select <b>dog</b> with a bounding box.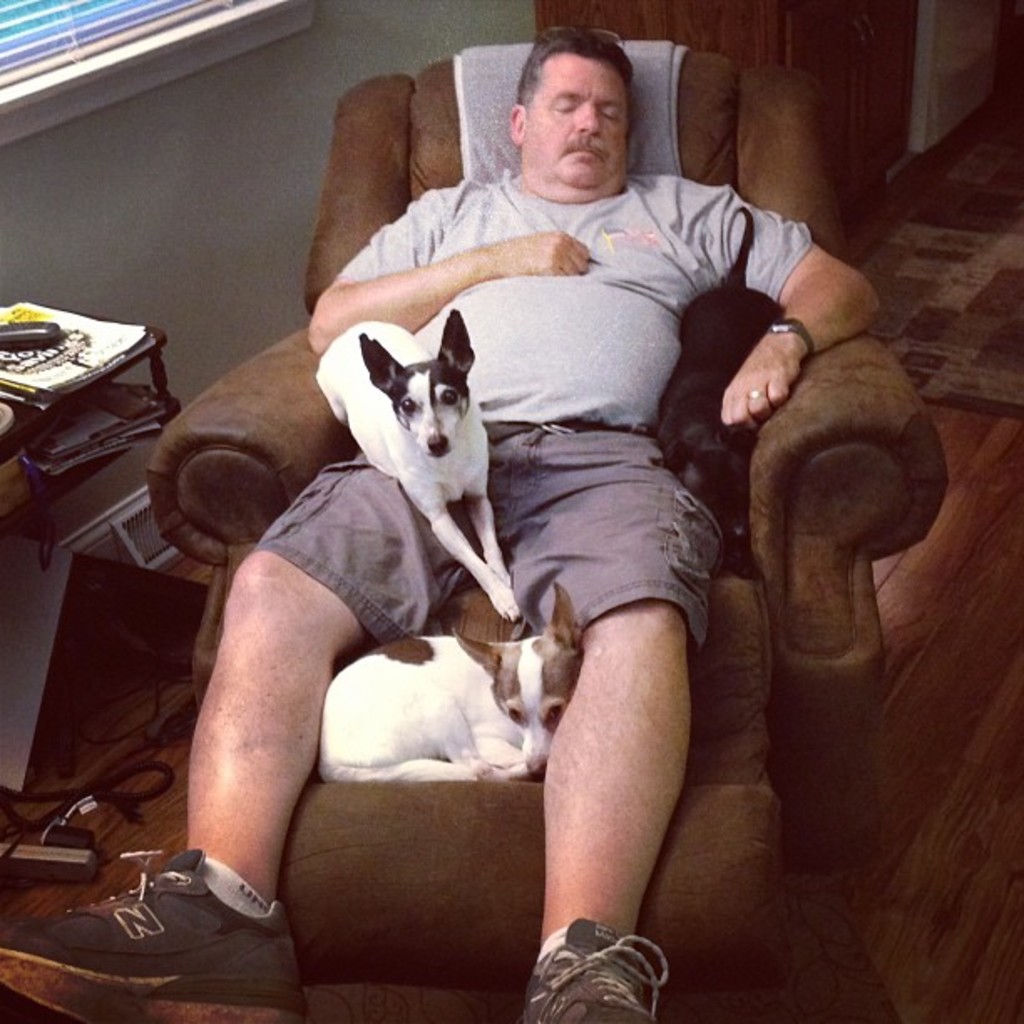
l=315, t=306, r=524, b=619.
